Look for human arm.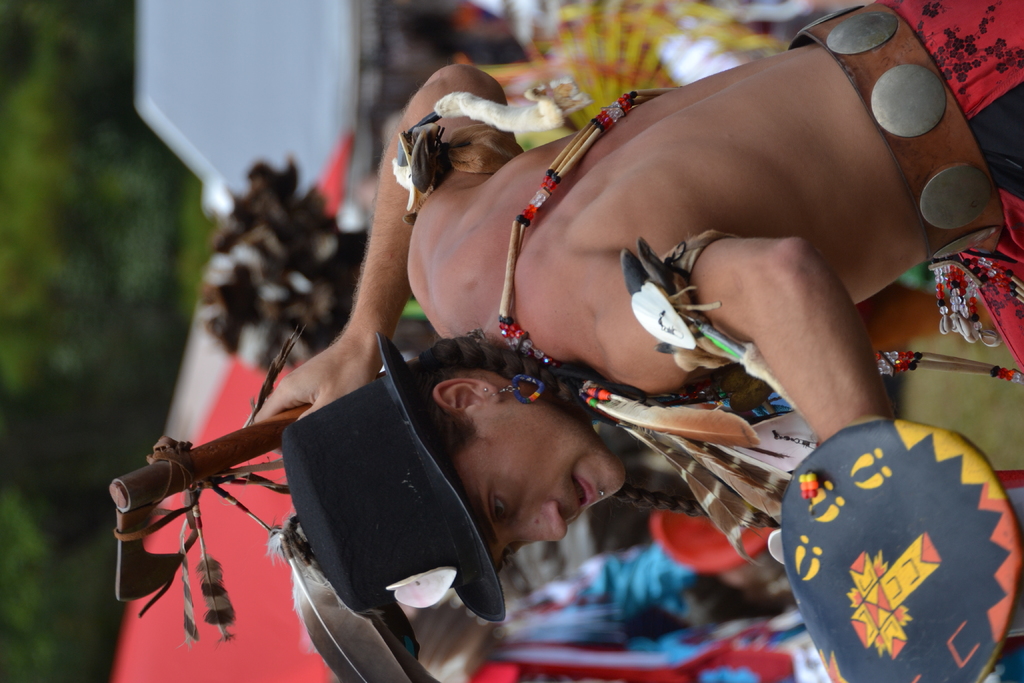
Found: l=255, t=53, r=502, b=424.
